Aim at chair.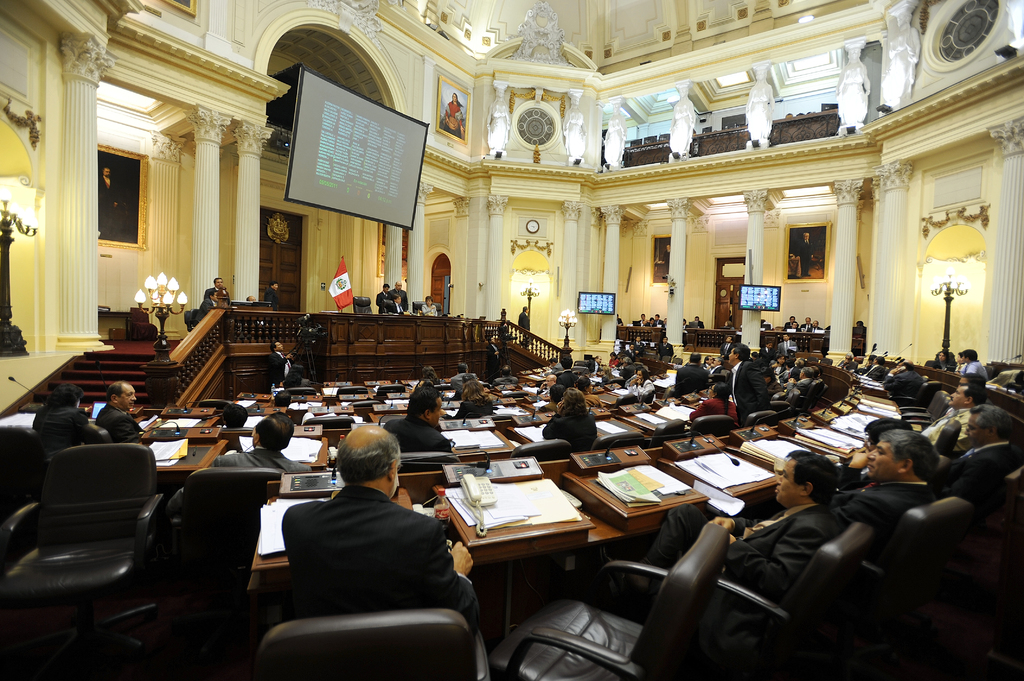
Aimed at 184/463/273/632.
